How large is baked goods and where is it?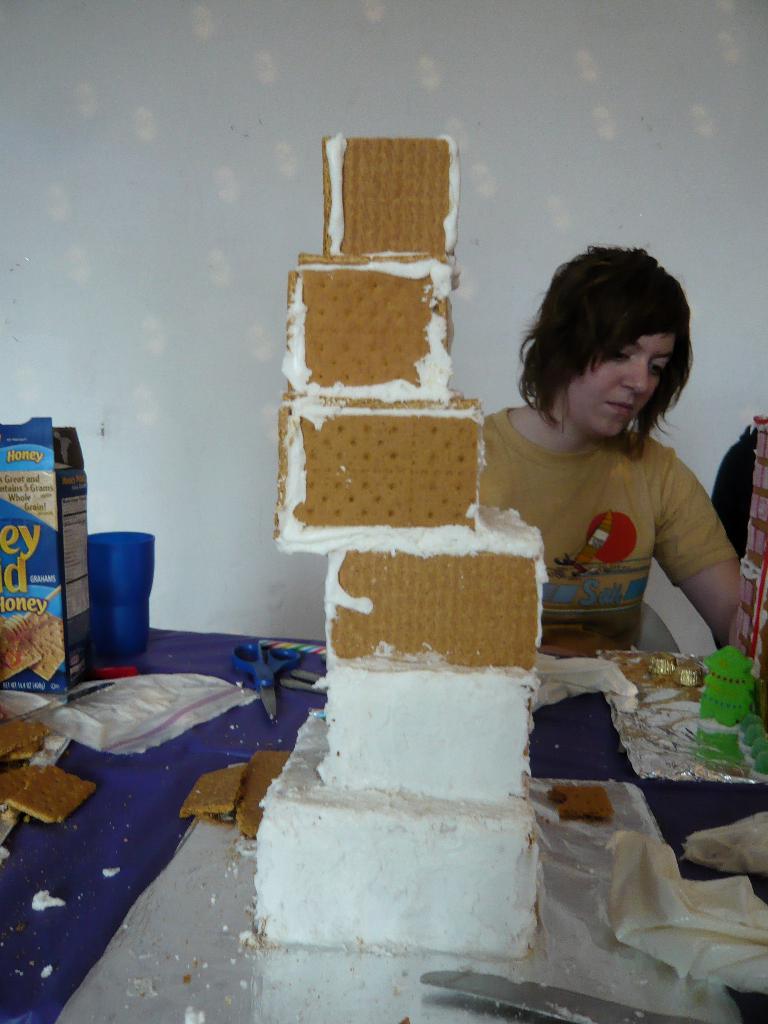
Bounding box: <bbox>0, 717, 45, 765</bbox>.
